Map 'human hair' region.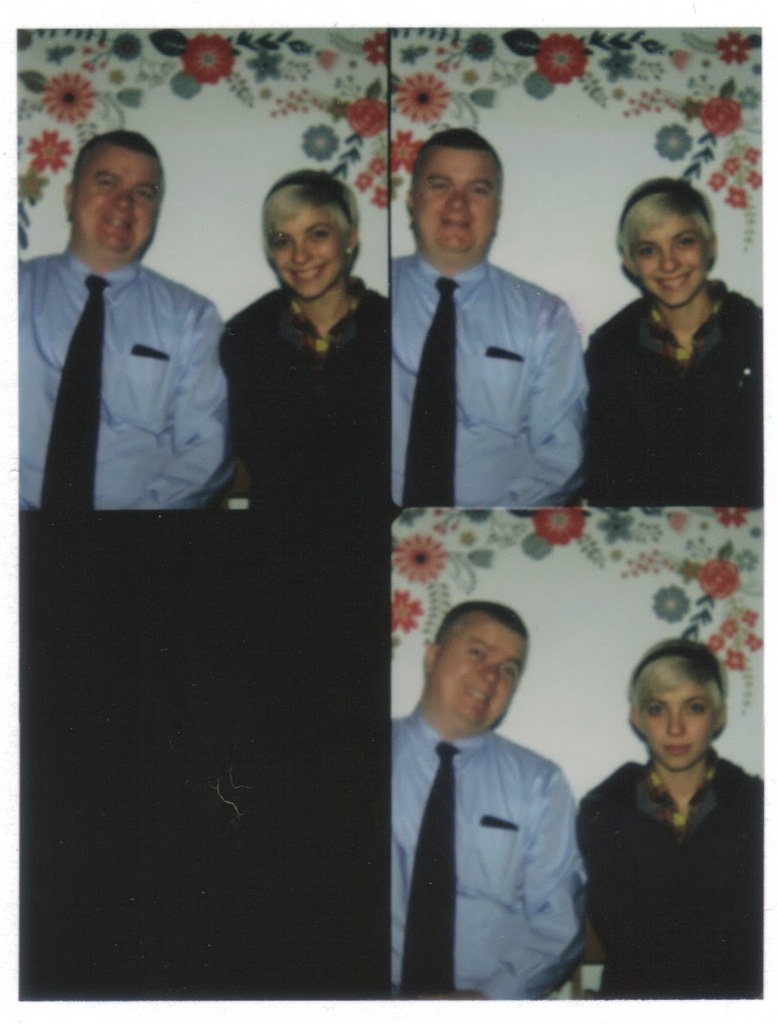
Mapped to x1=74 y1=128 x2=168 y2=184.
